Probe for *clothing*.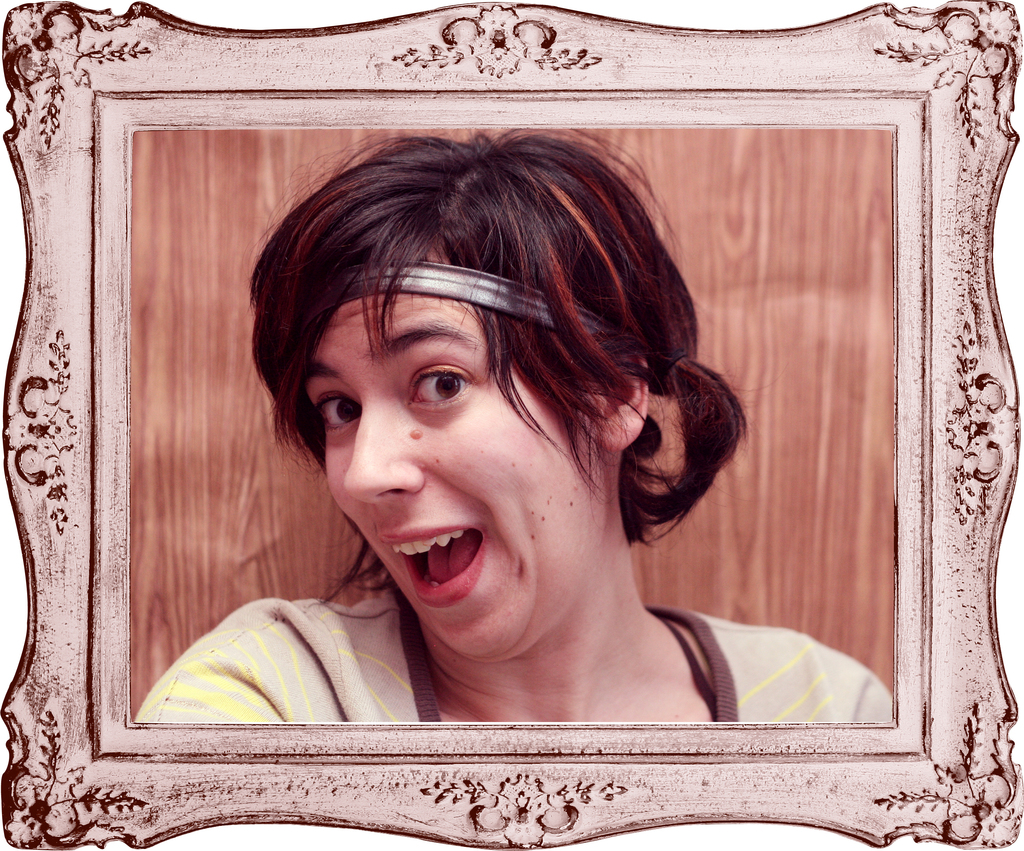
Probe result: (132, 596, 890, 723).
